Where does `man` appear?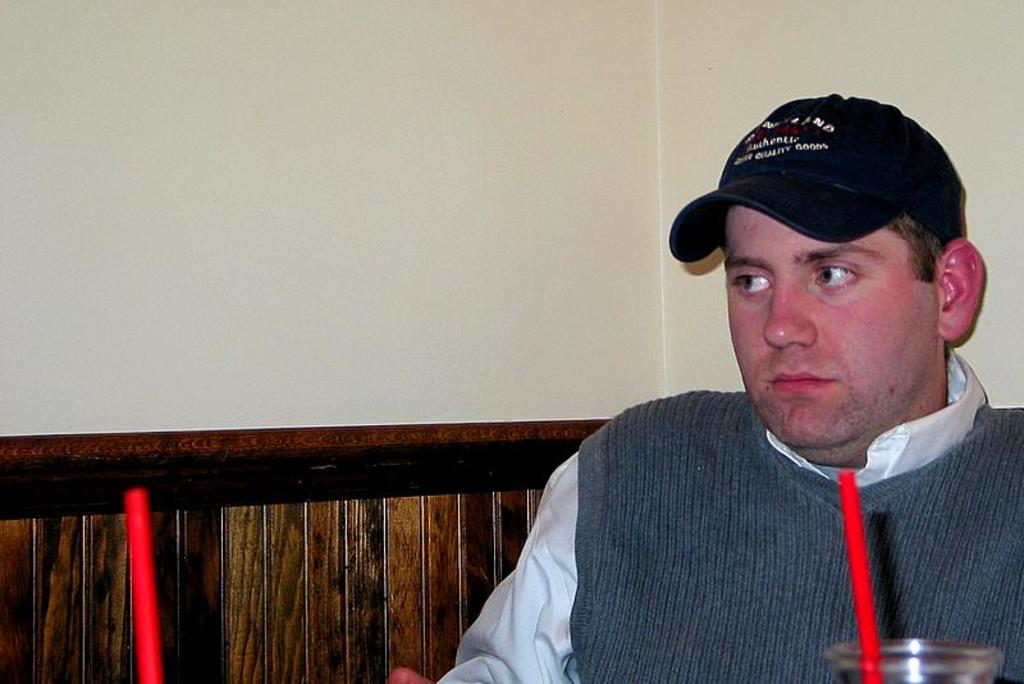
Appears at select_region(431, 96, 1023, 683).
